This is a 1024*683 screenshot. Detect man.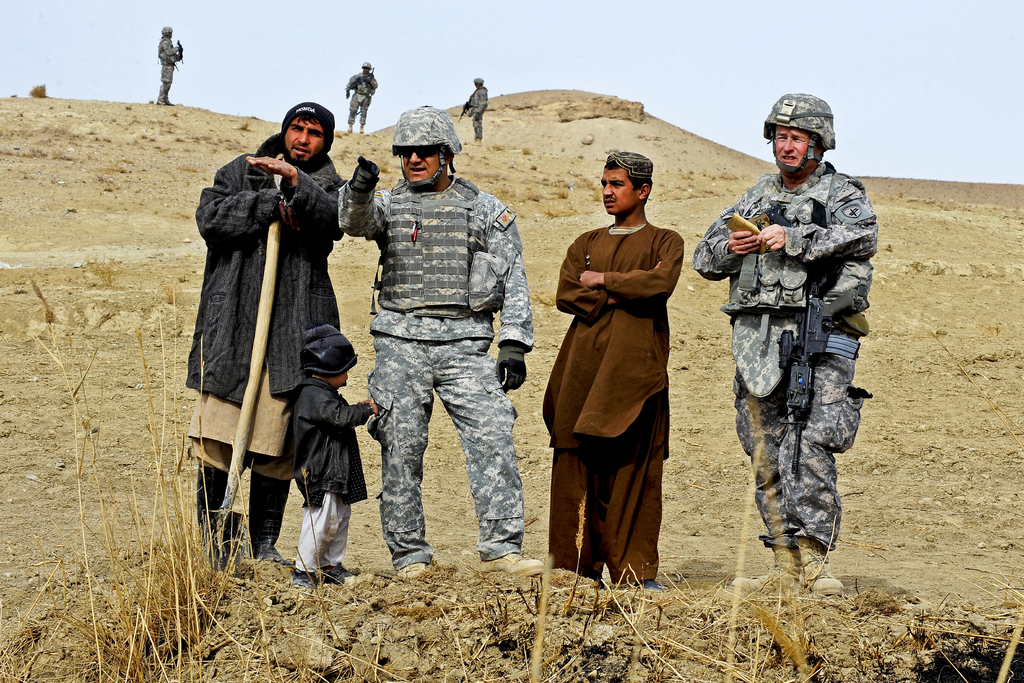
detection(348, 60, 380, 134).
